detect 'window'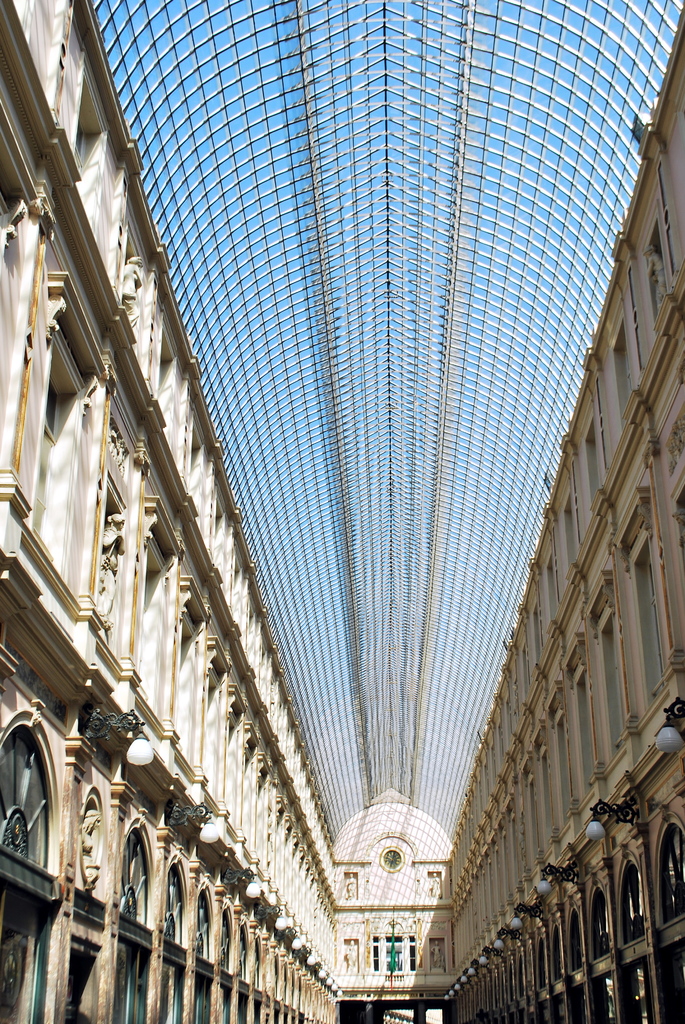
left=15, top=319, right=88, bottom=565
